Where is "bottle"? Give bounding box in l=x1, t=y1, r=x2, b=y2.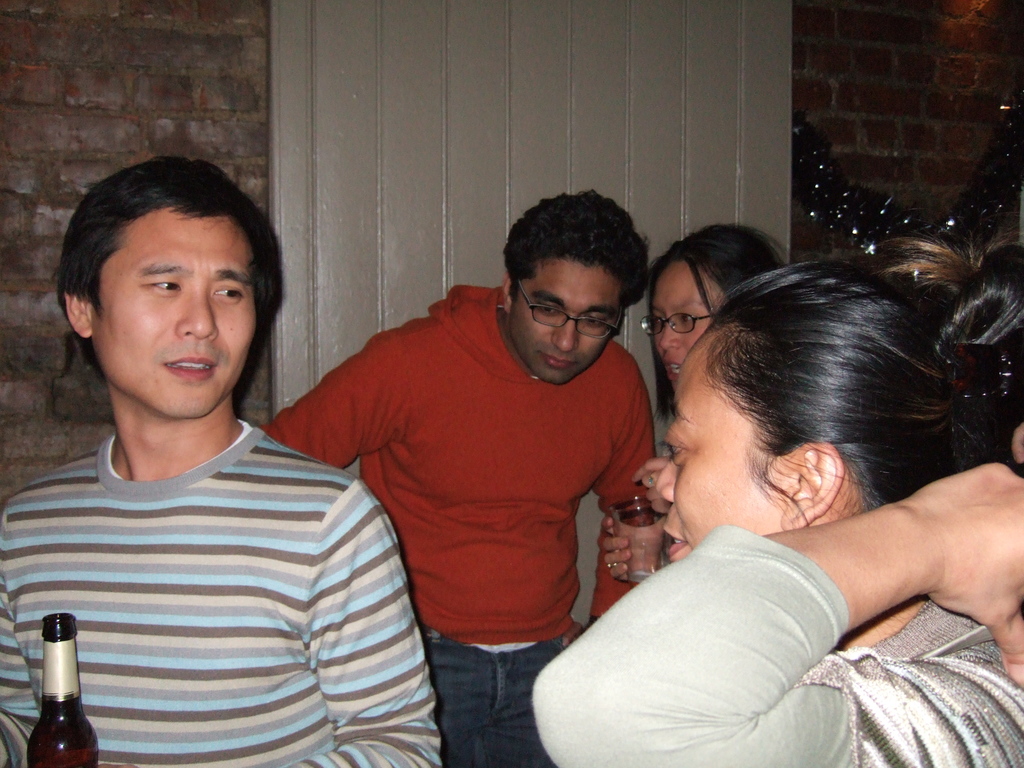
l=23, t=613, r=101, b=767.
